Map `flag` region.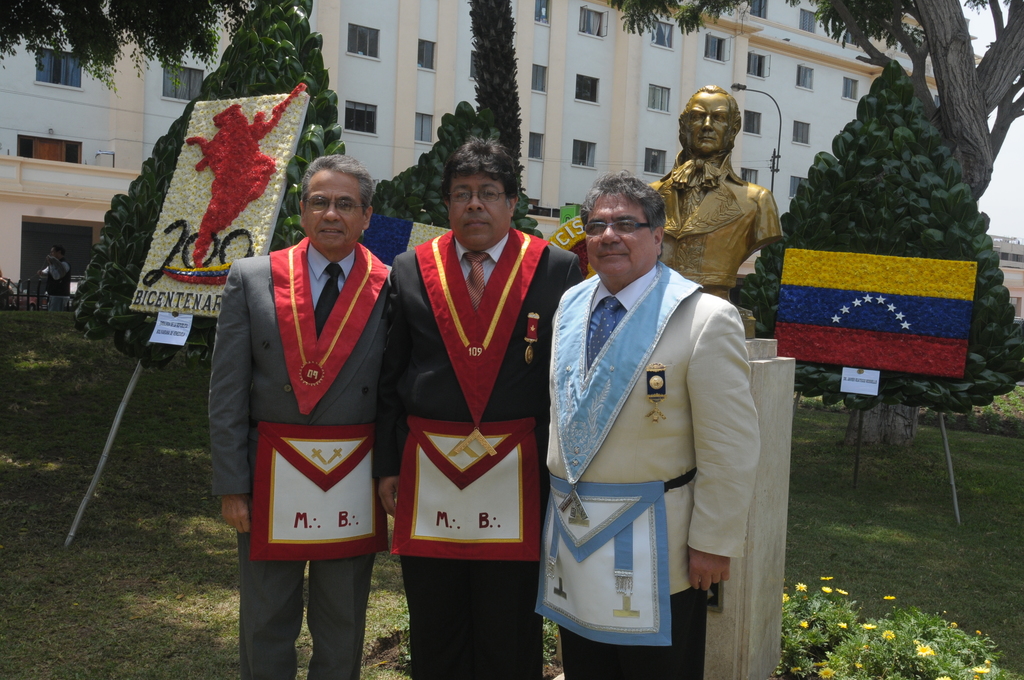
Mapped to [134,76,295,291].
